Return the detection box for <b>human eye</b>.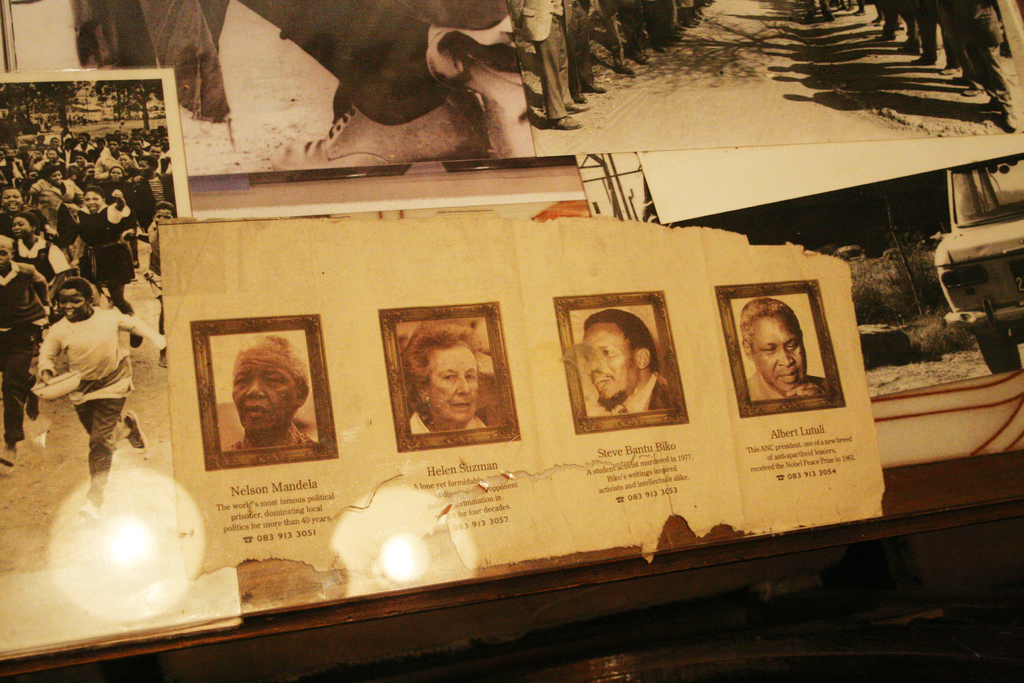
[600, 346, 619, 358].
